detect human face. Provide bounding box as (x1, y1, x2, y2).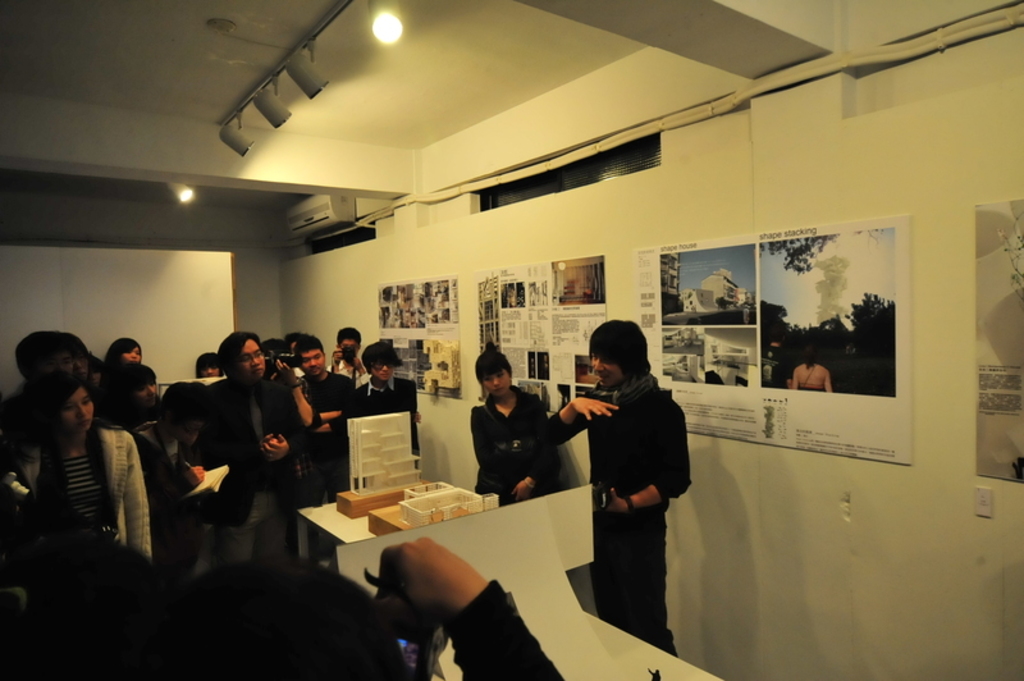
(201, 366, 220, 378).
